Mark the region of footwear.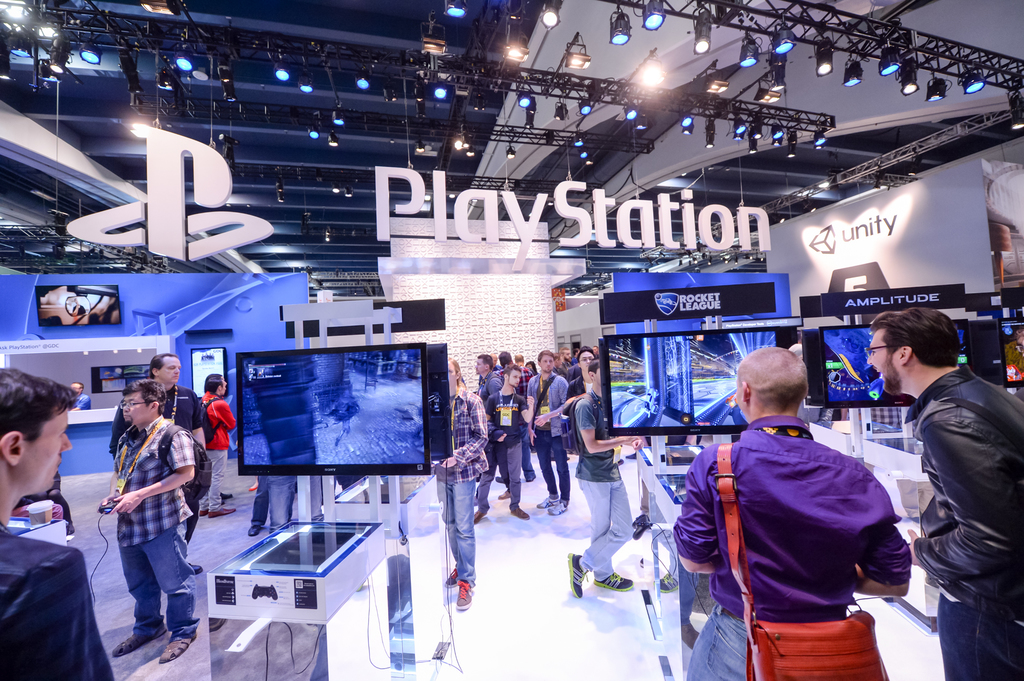
Region: bbox=(534, 495, 560, 509).
